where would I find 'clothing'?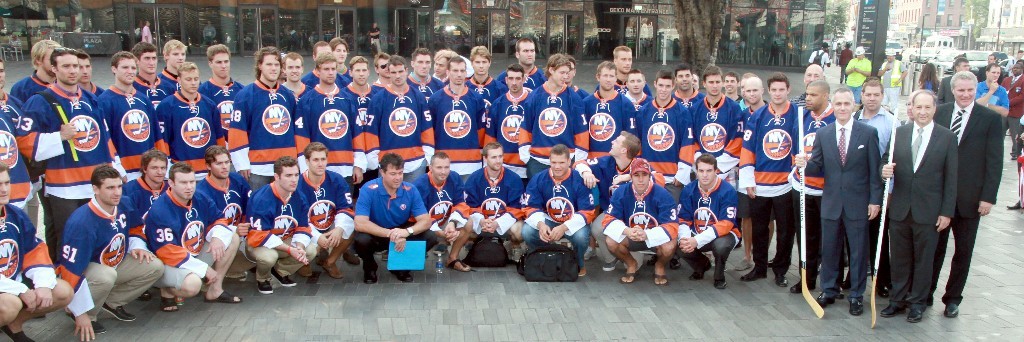
At bbox=[942, 212, 986, 311].
